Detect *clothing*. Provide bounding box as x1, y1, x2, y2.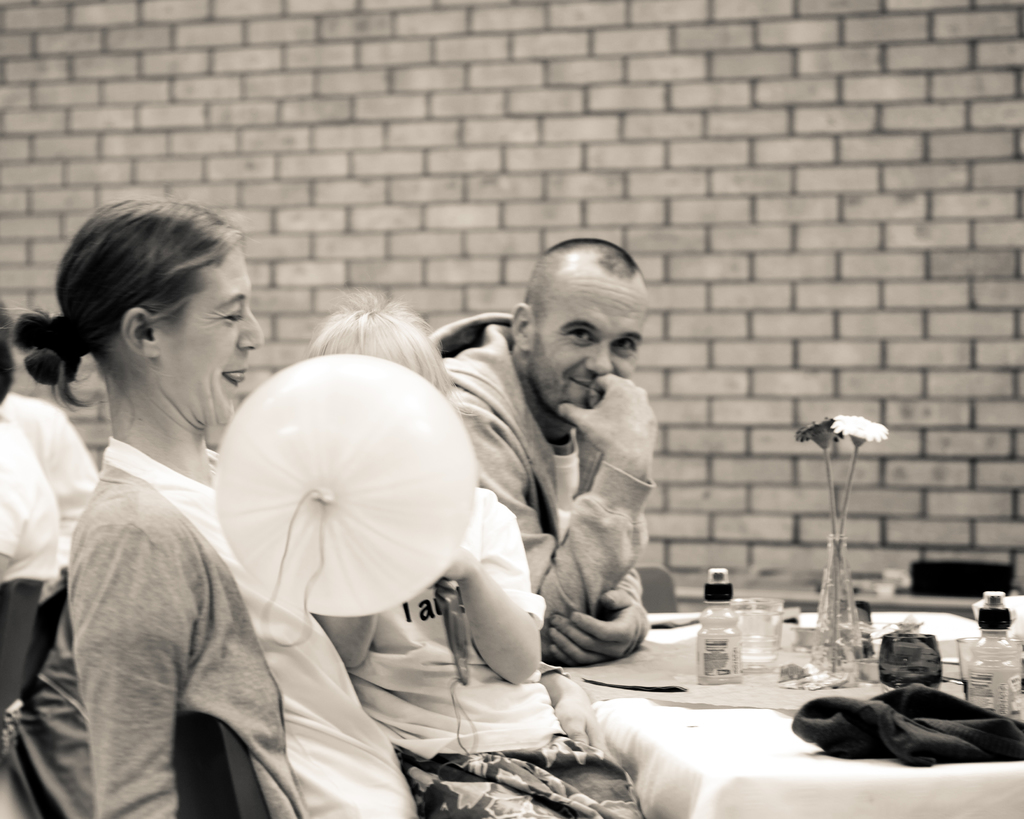
28, 440, 429, 818.
